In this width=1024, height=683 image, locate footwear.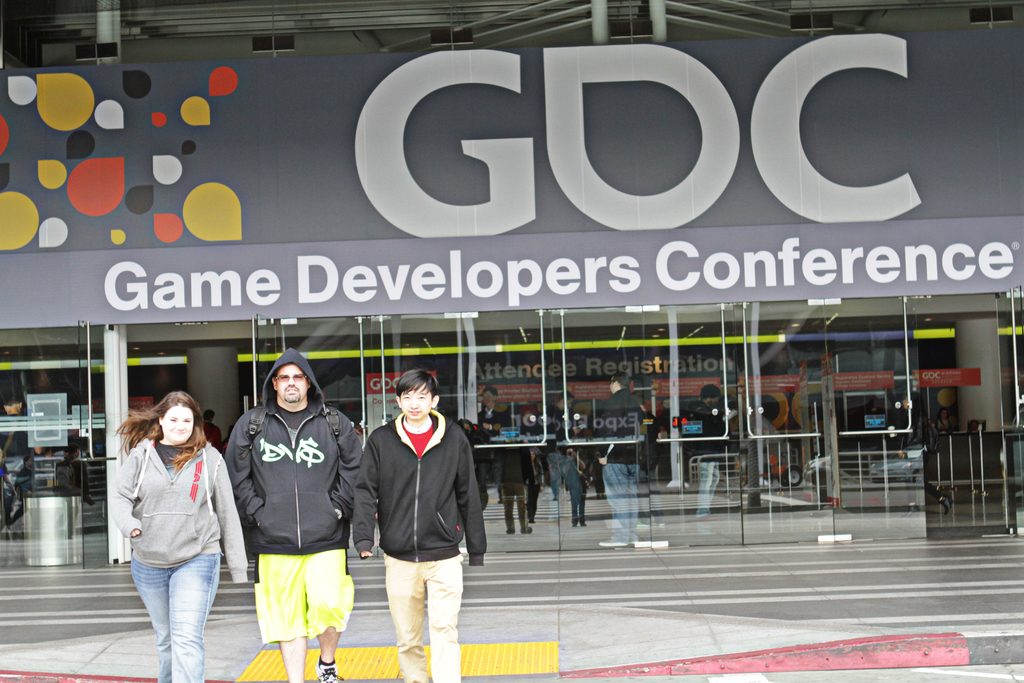
Bounding box: 316, 654, 333, 682.
